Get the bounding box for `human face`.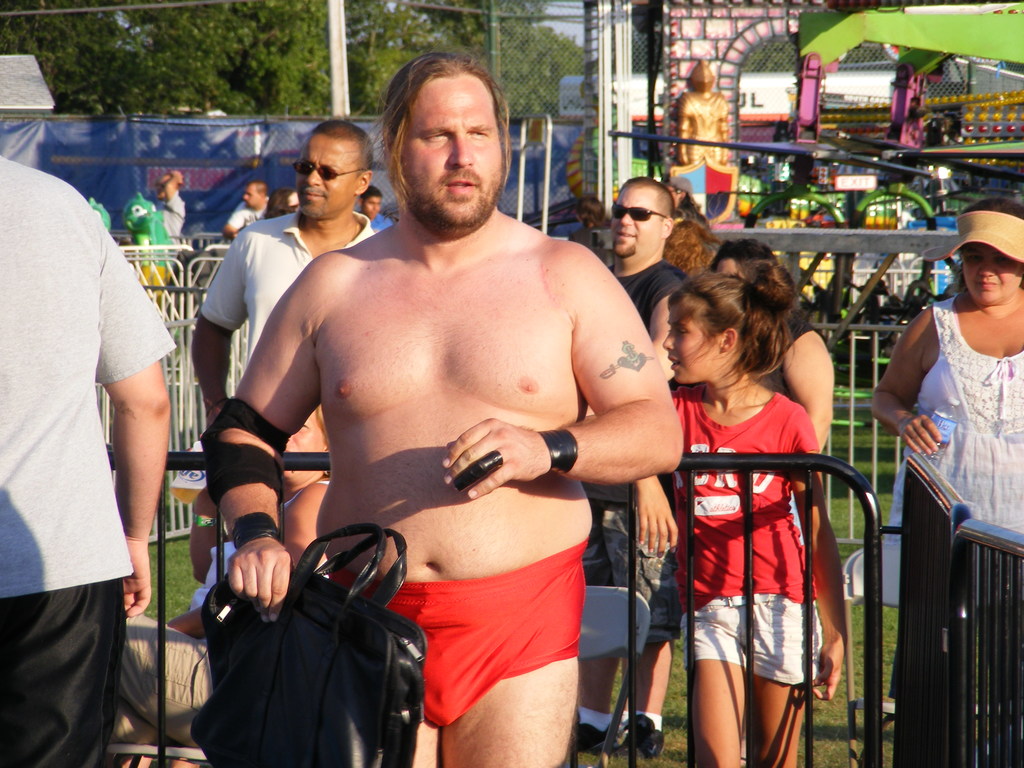
x1=154, y1=177, x2=164, y2=200.
